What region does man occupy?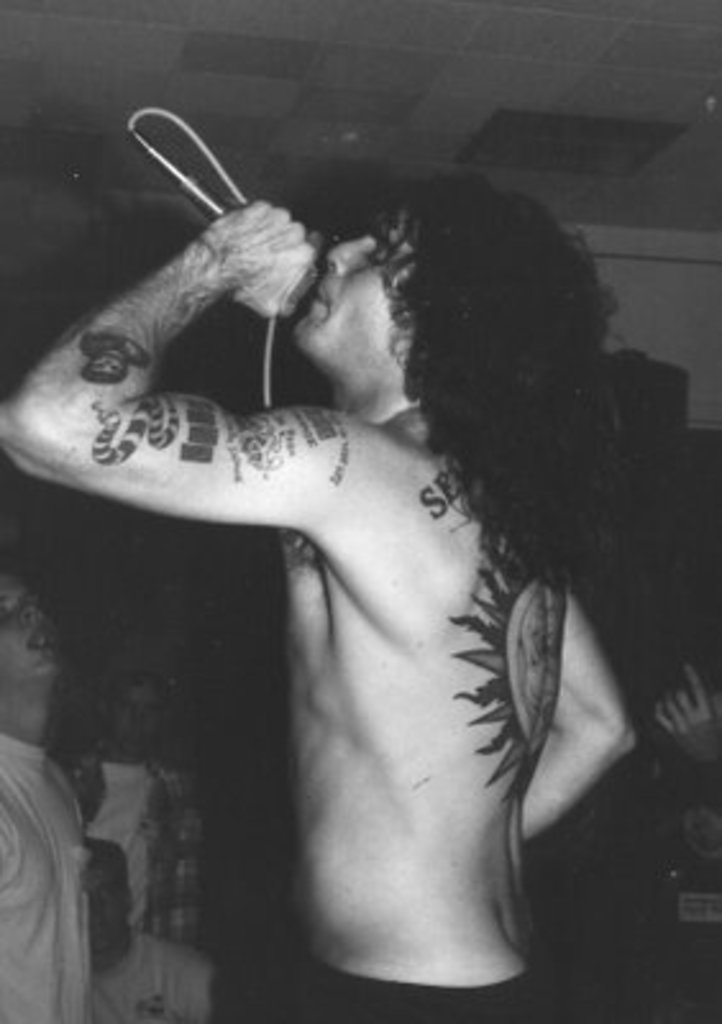
{"left": 13, "top": 61, "right": 696, "bottom": 965}.
